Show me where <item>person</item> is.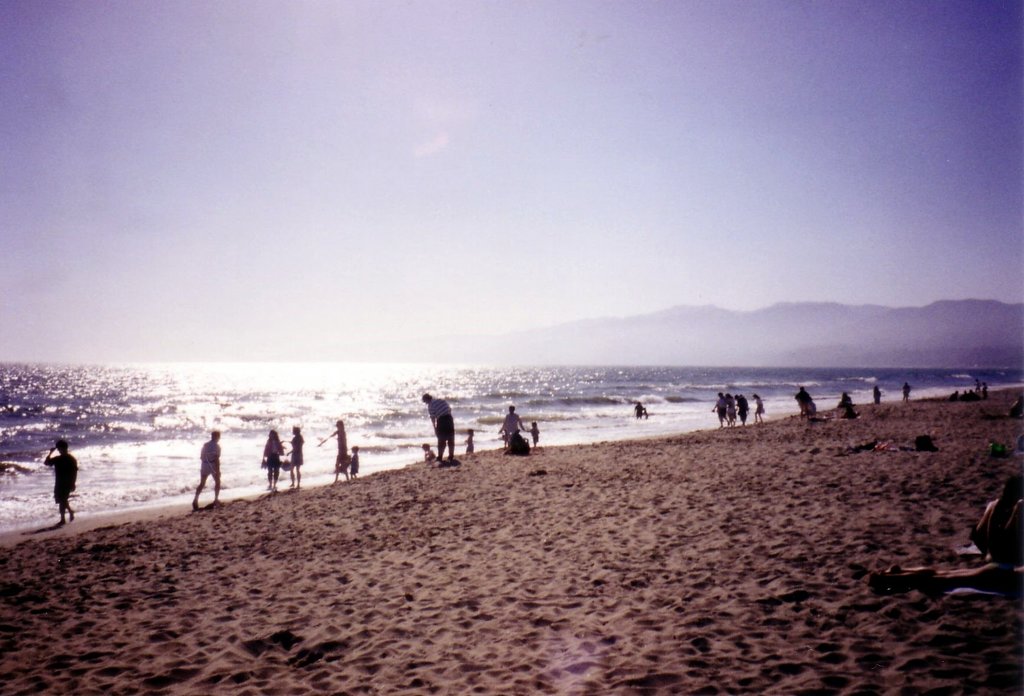
<item>person</item> is at x1=43, y1=444, x2=83, y2=525.
